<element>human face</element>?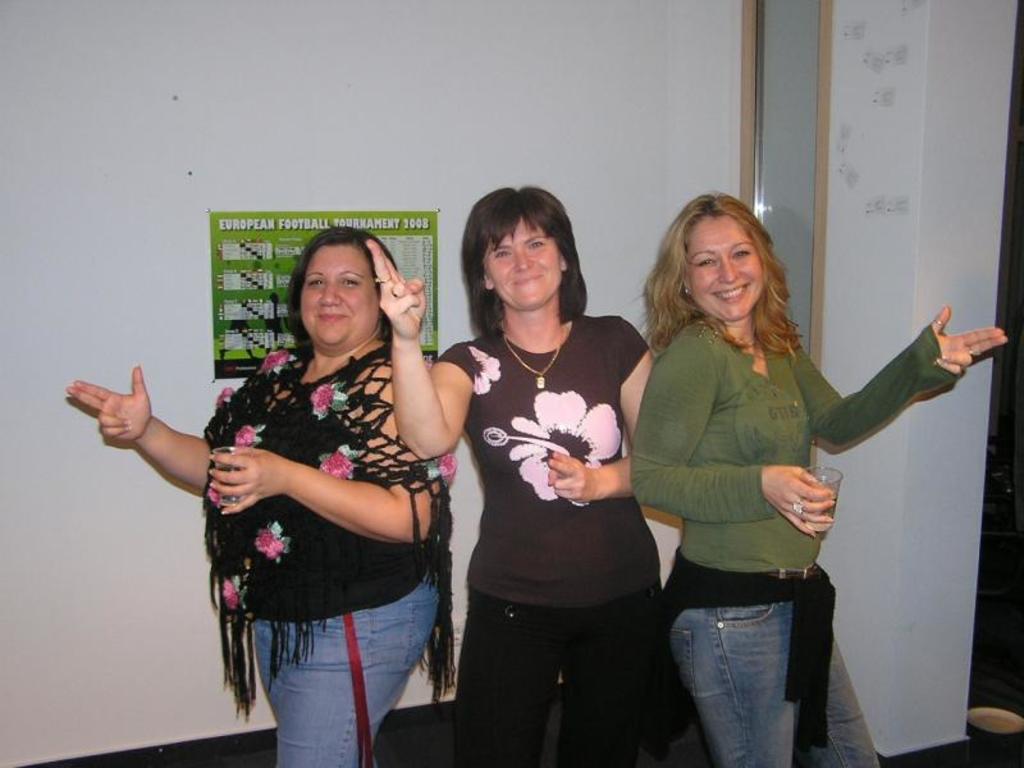
[x1=481, y1=211, x2=558, y2=311]
